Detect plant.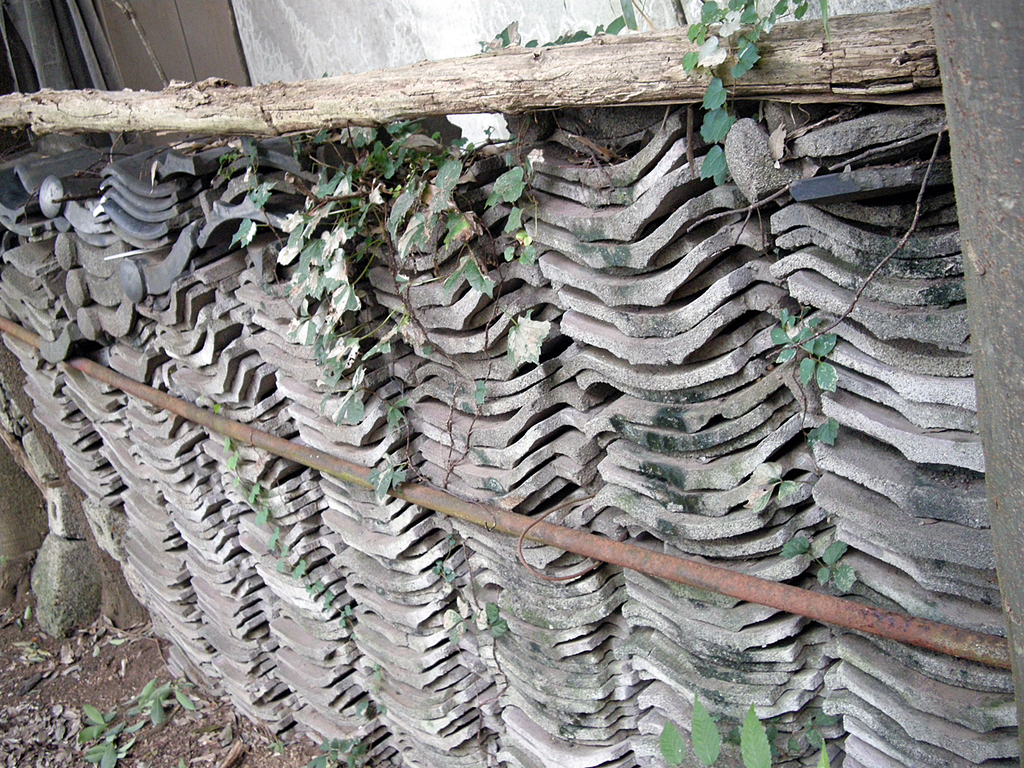
Detected at box(762, 301, 838, 396).
